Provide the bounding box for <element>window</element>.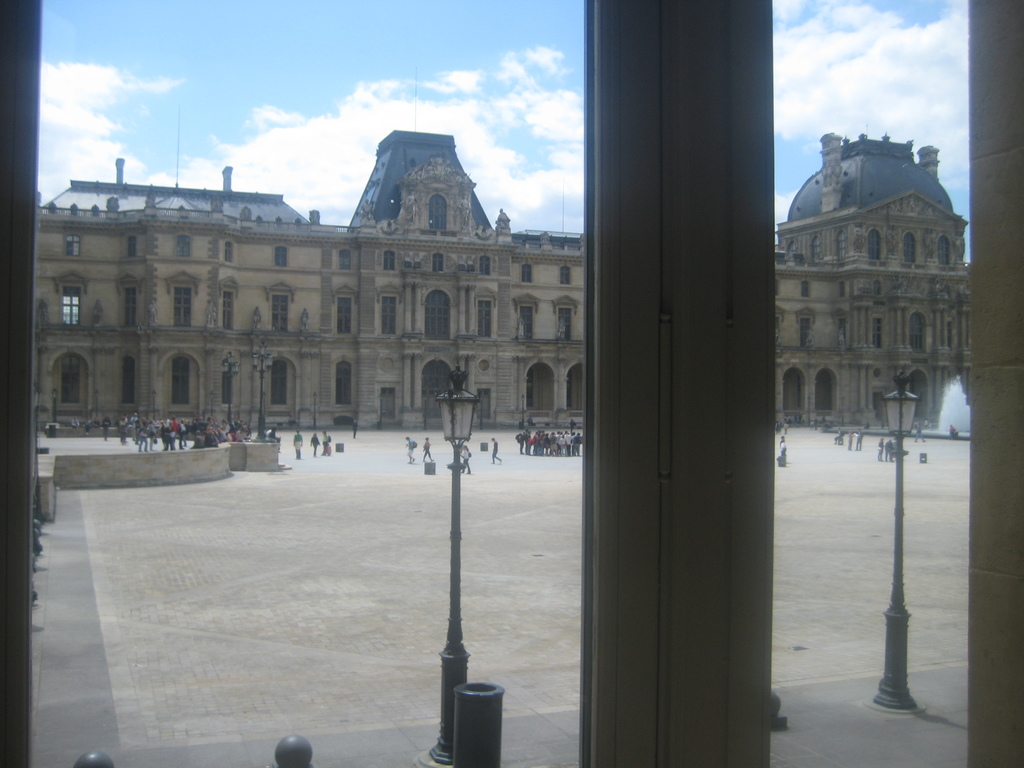
(381,249,396,273).
